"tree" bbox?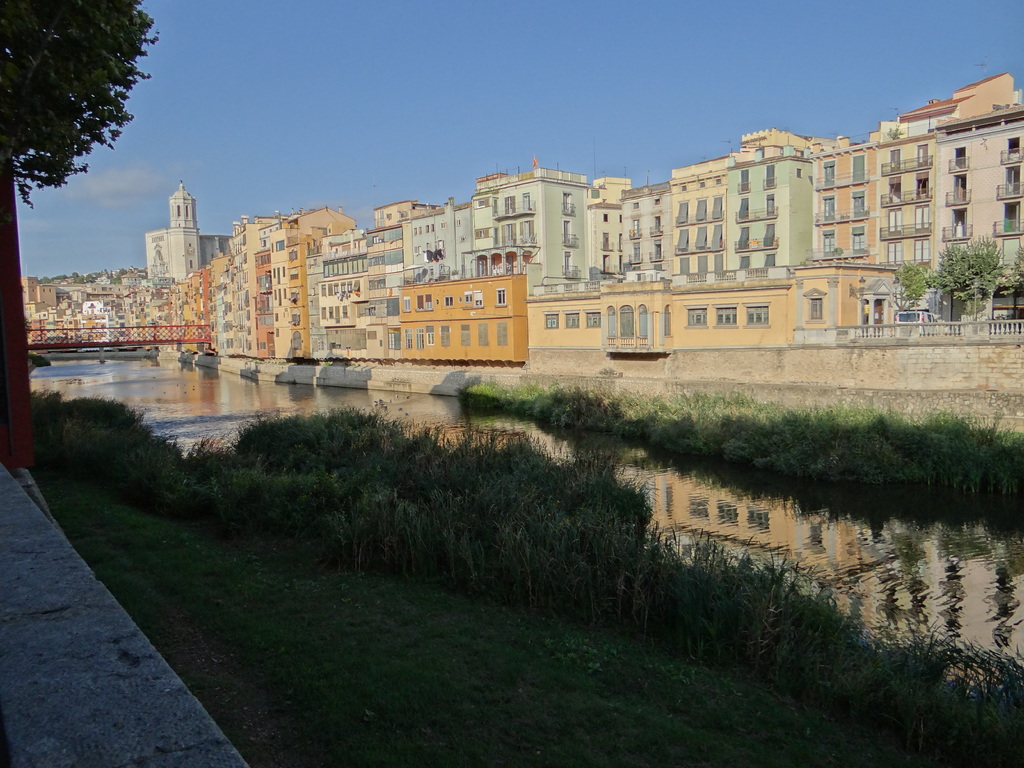
<box>930,227,1003,333</box>
